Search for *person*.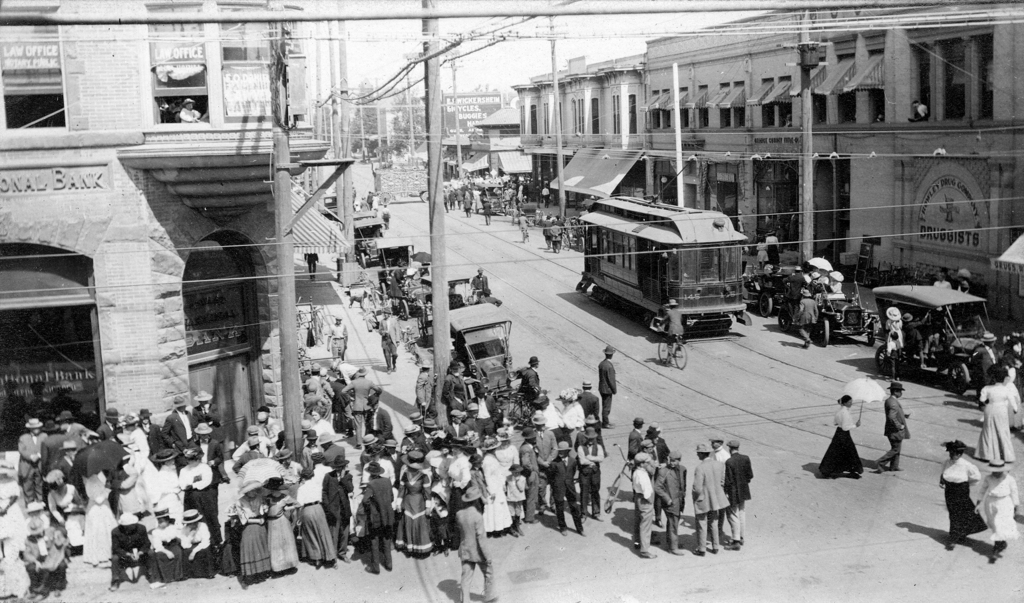
Found at x1=812 y1=390 x2=866 y2=475.
